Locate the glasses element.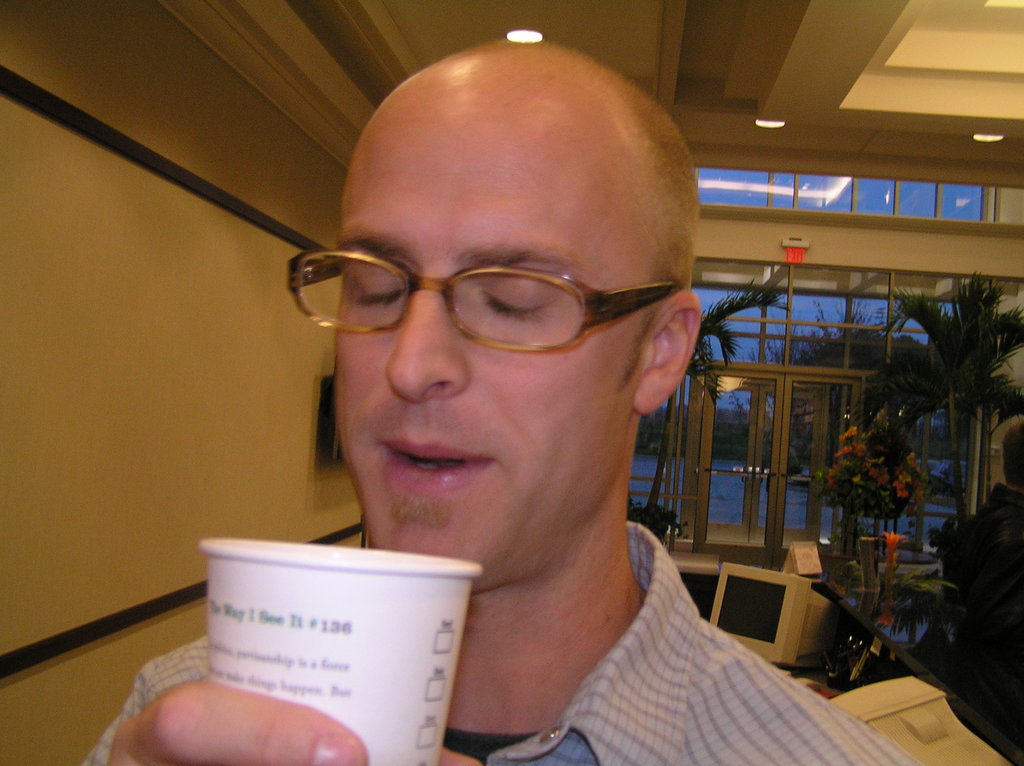
Element bbox: box=[293, 218, 669, 359].
